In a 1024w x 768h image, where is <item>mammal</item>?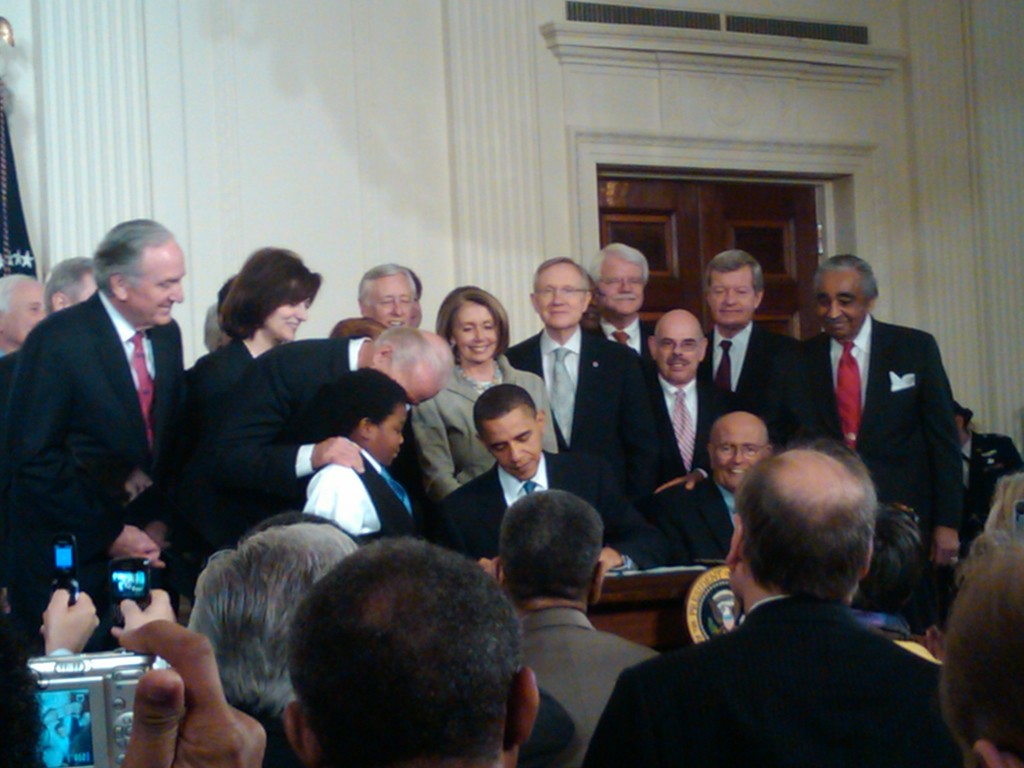
[584, 431, 943, 767].
